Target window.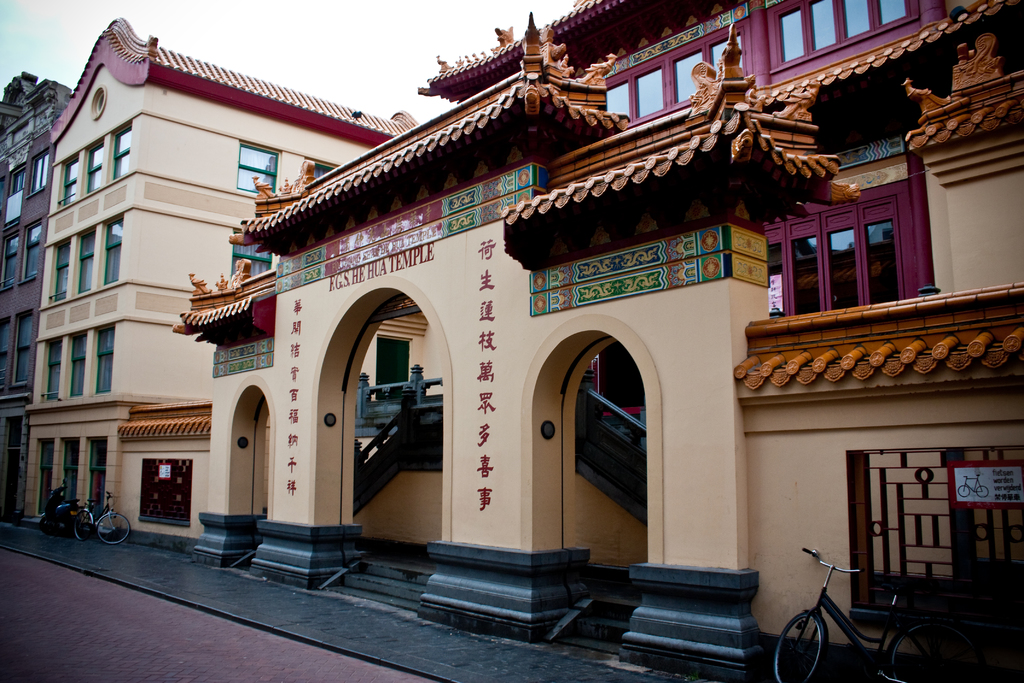
Target region: 50, 241, 73, 299.
